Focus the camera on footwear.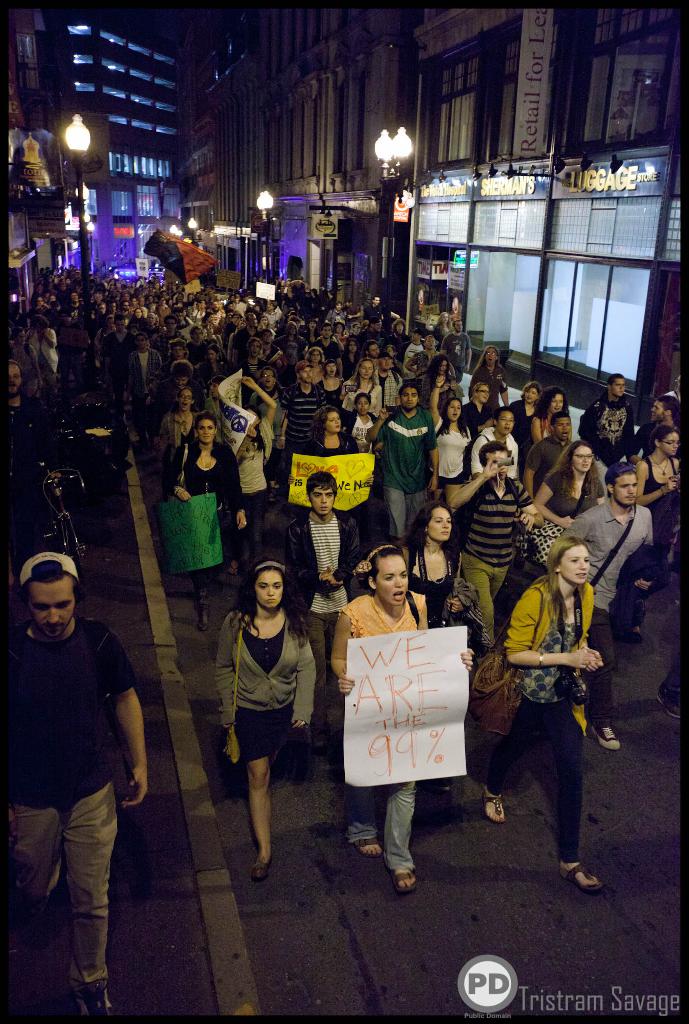
Focus region: select_region(67, 982, 114, 1023).
